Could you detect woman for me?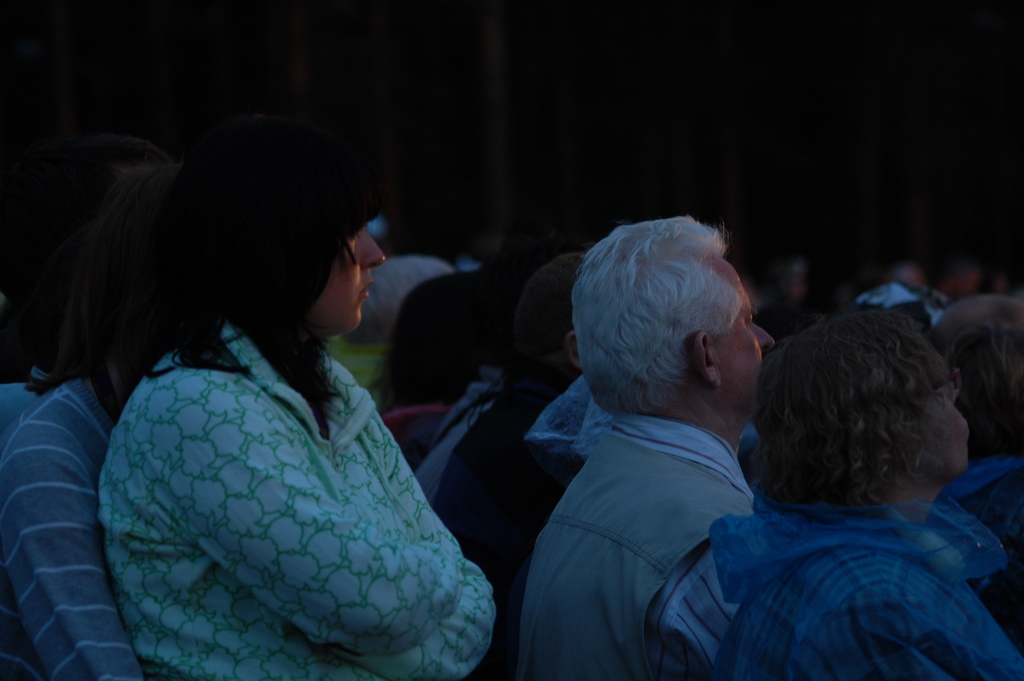
Detection result: x1=48, y1=97, x2=513, y2=680.
